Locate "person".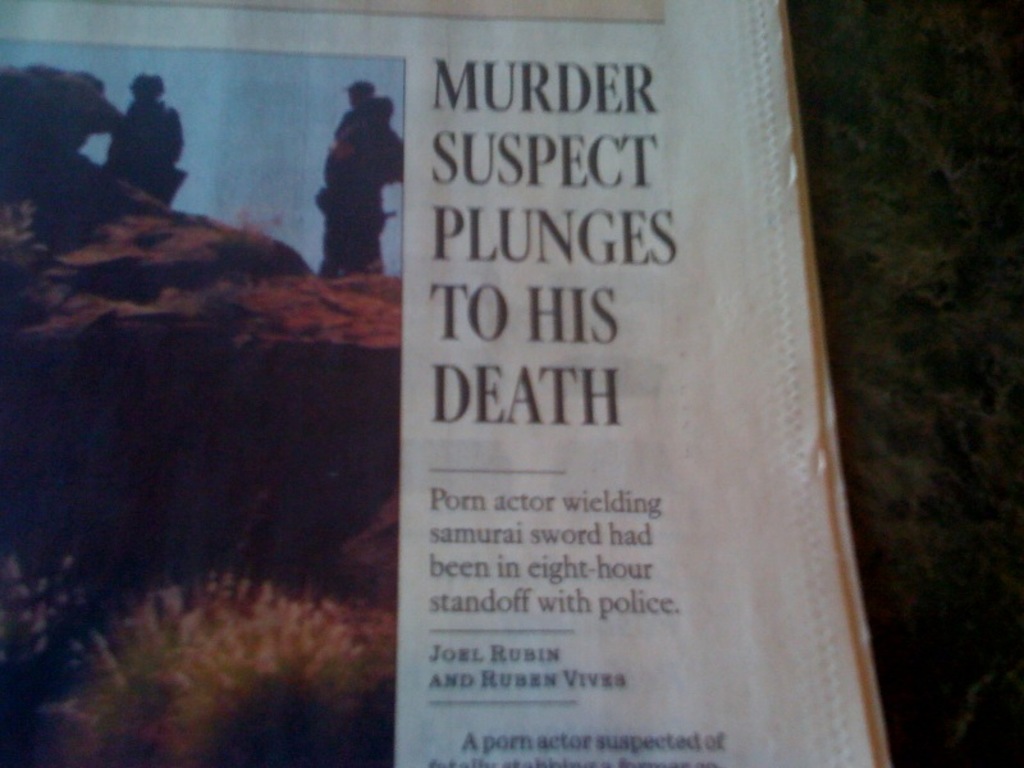
Bounding box: 102,70,189,207.
